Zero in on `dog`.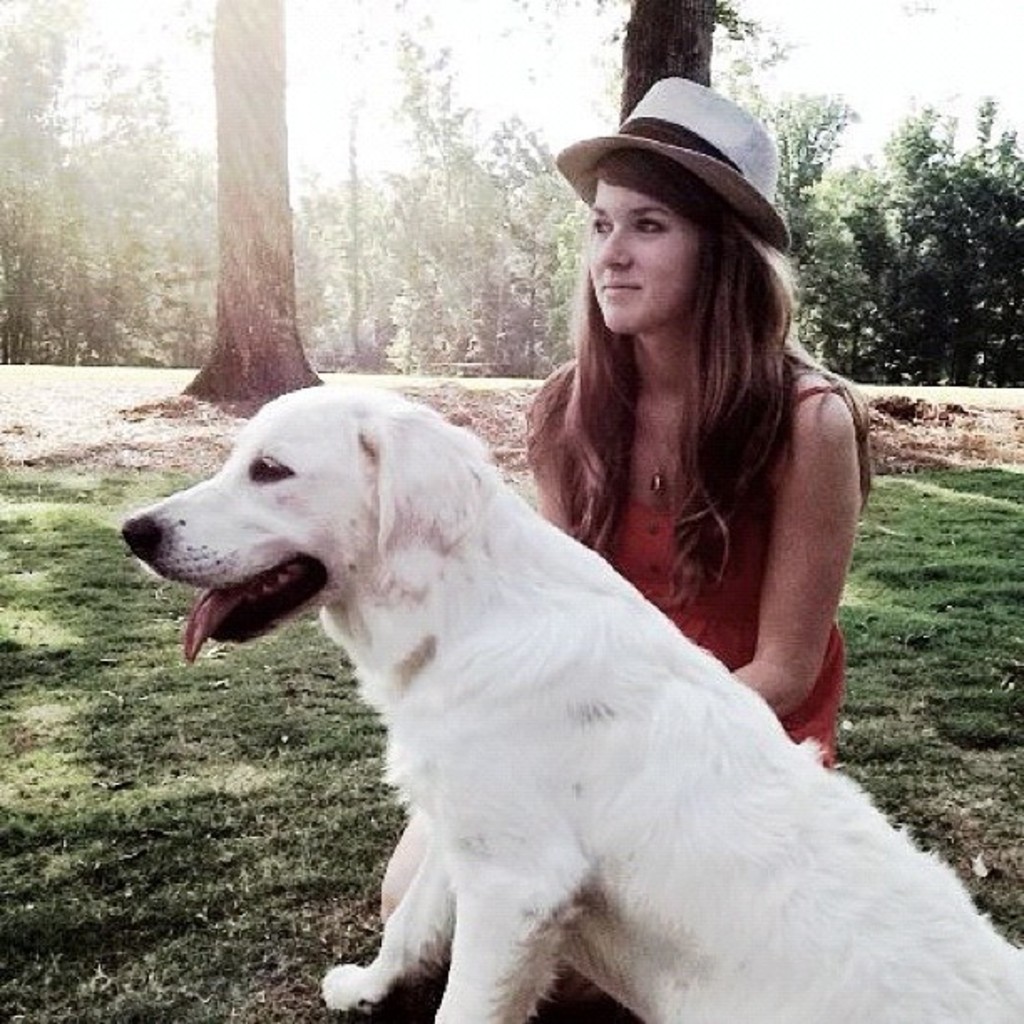
Zeroed in: crop(117, 381, 1022, 1022).
